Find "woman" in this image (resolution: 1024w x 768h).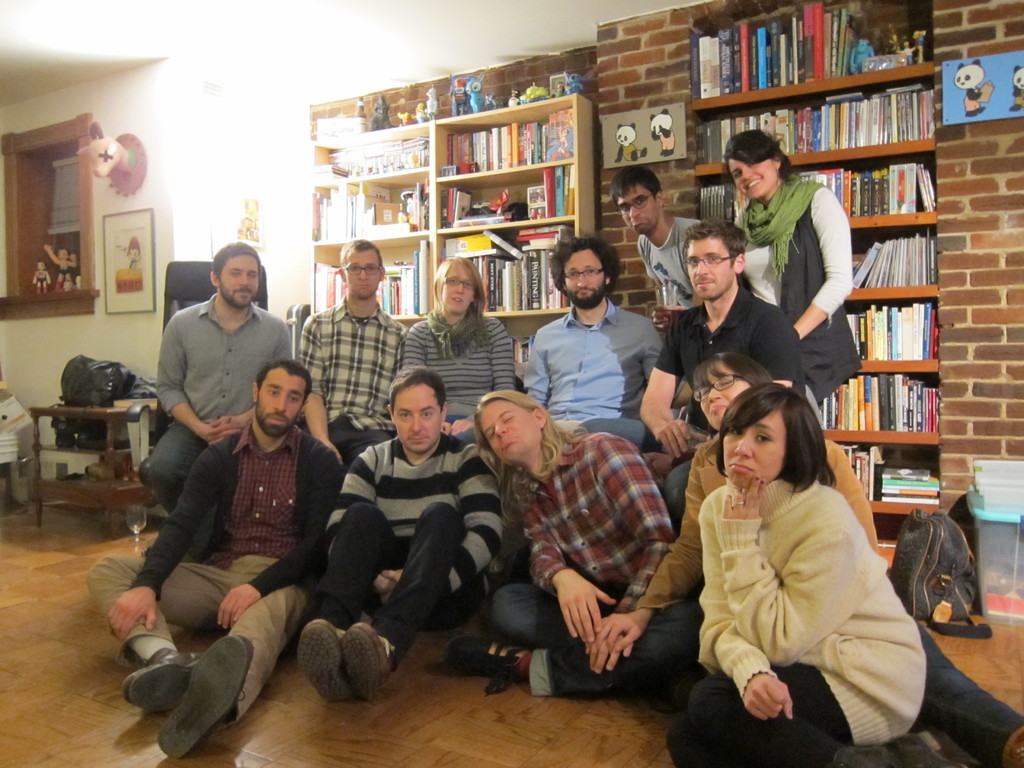
<bbox>600, 357, 1023, 767</bbox>.
